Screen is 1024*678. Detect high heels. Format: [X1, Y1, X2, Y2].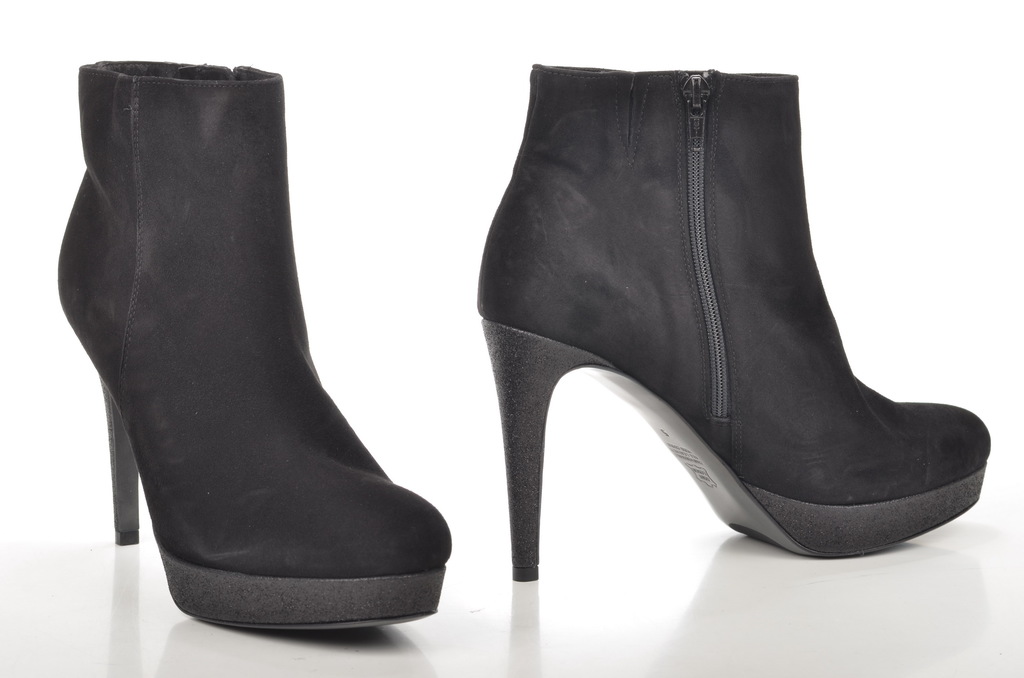
[60, 60, 452, 631].
